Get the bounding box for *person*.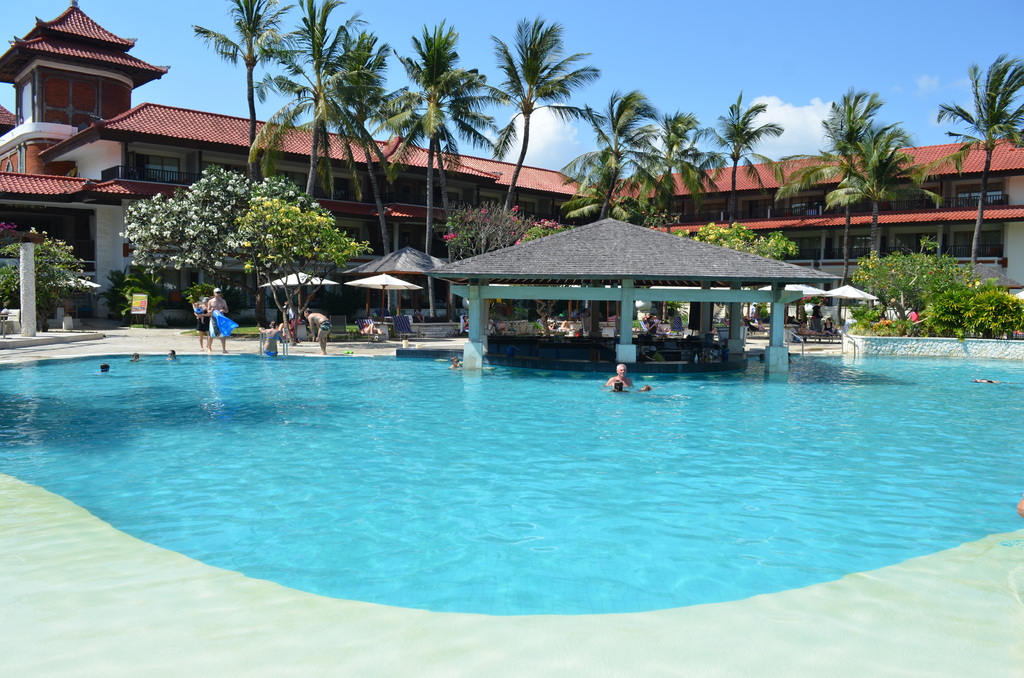
100, 361, 109, 371.
